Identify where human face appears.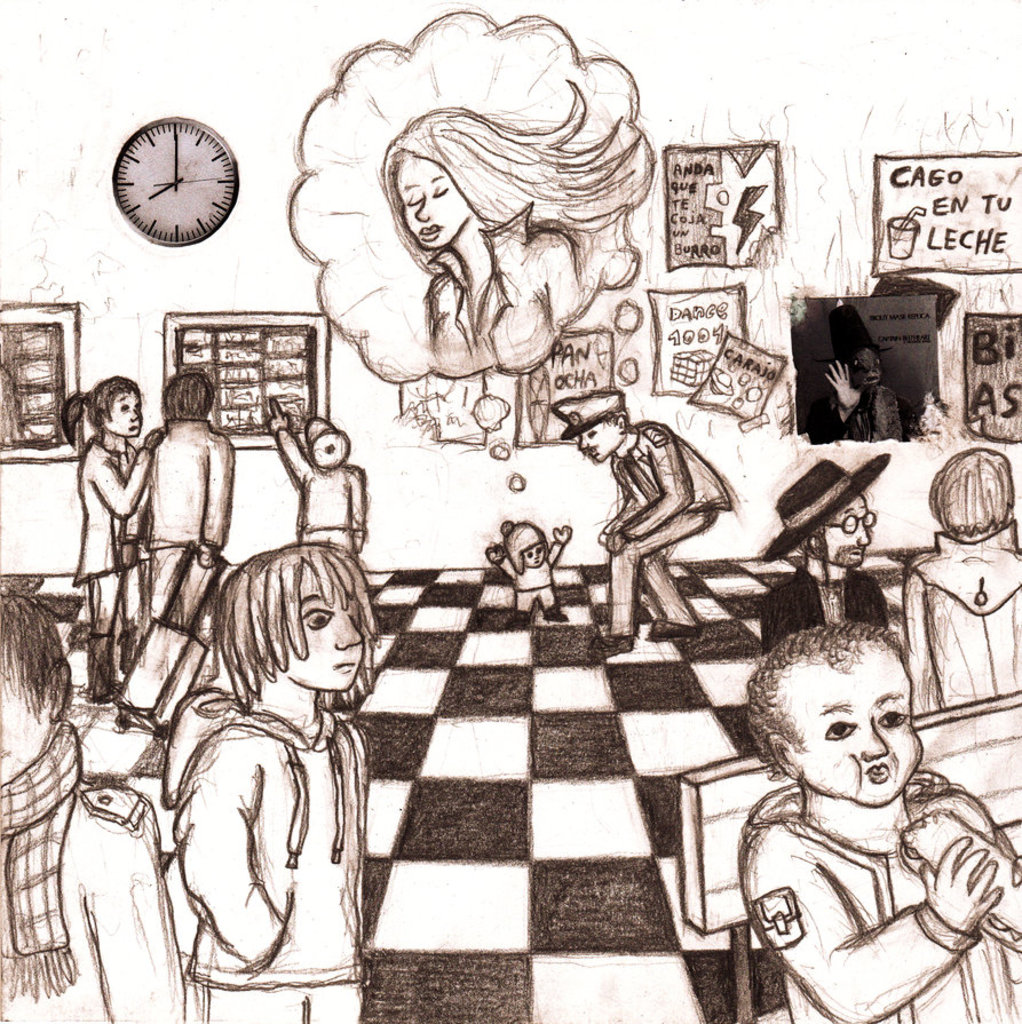
Appears at (x1=283, y1=564, x2=365, y2=690).
